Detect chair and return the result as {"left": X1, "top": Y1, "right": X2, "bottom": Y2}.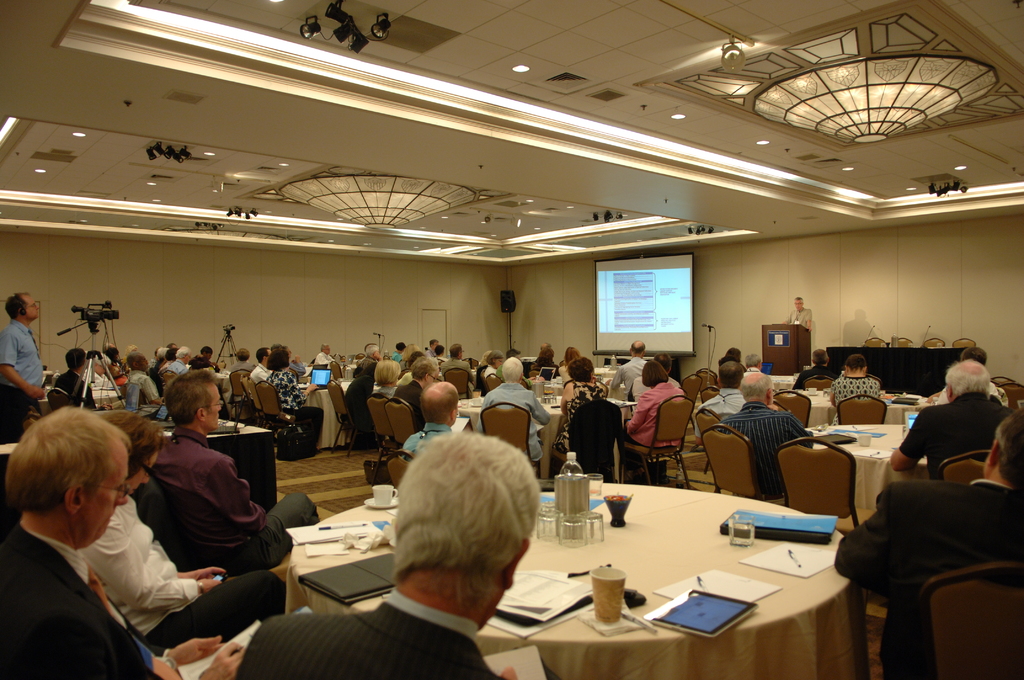
{"left": 485, "top": 373, "right": 501, "bottom": 393}.
